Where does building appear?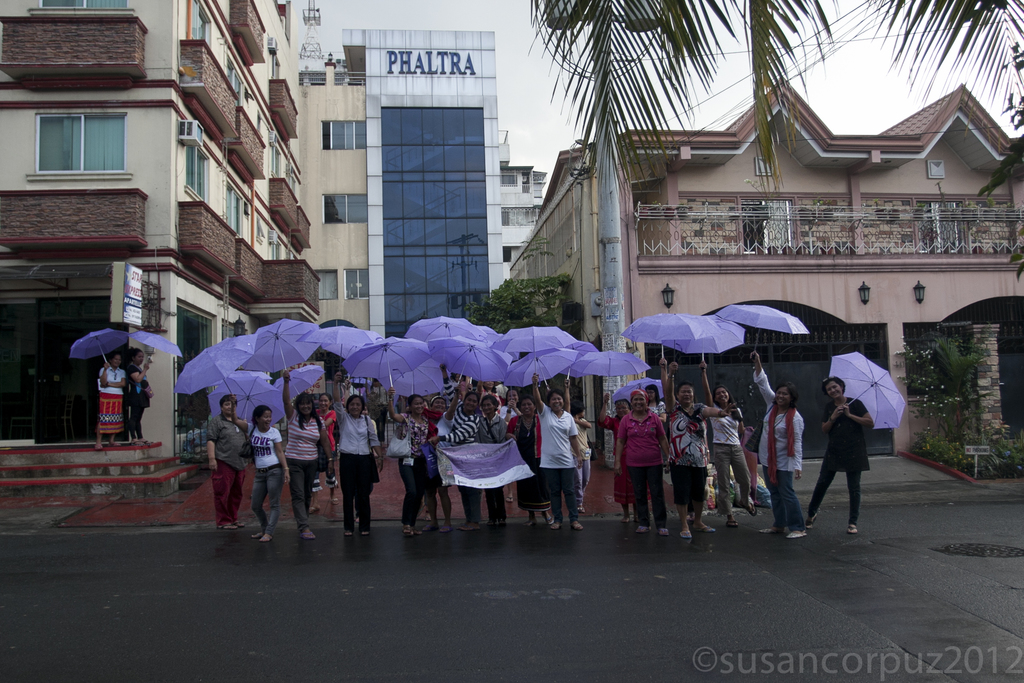
Appears at region(508, 74, 1023, 462).
